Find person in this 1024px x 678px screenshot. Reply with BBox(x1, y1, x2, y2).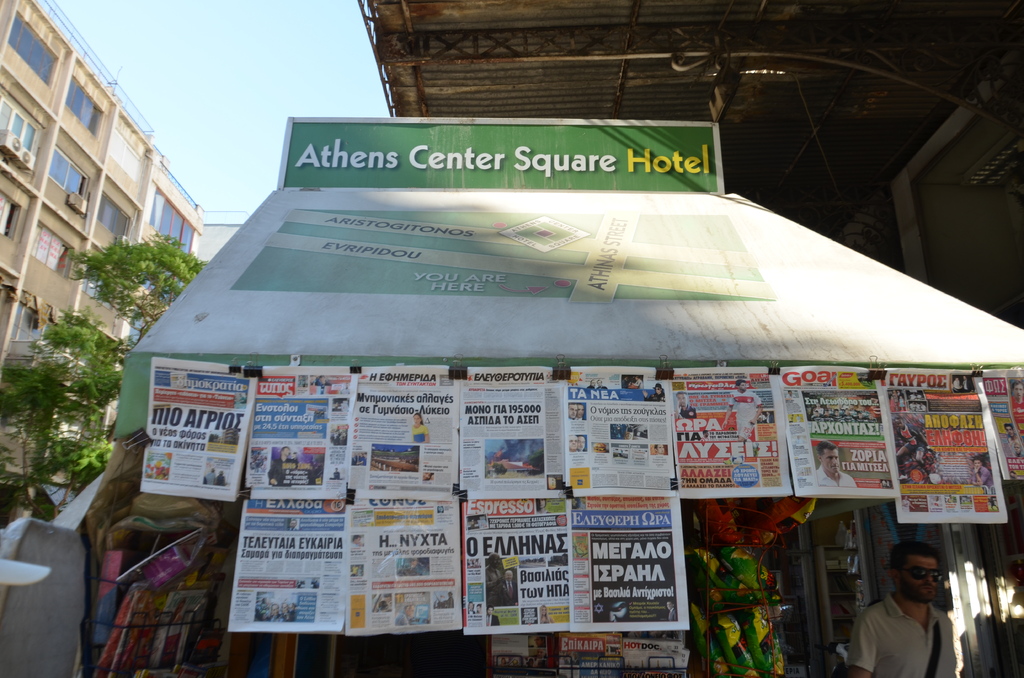
BBox(723, 371, 770, 448).
